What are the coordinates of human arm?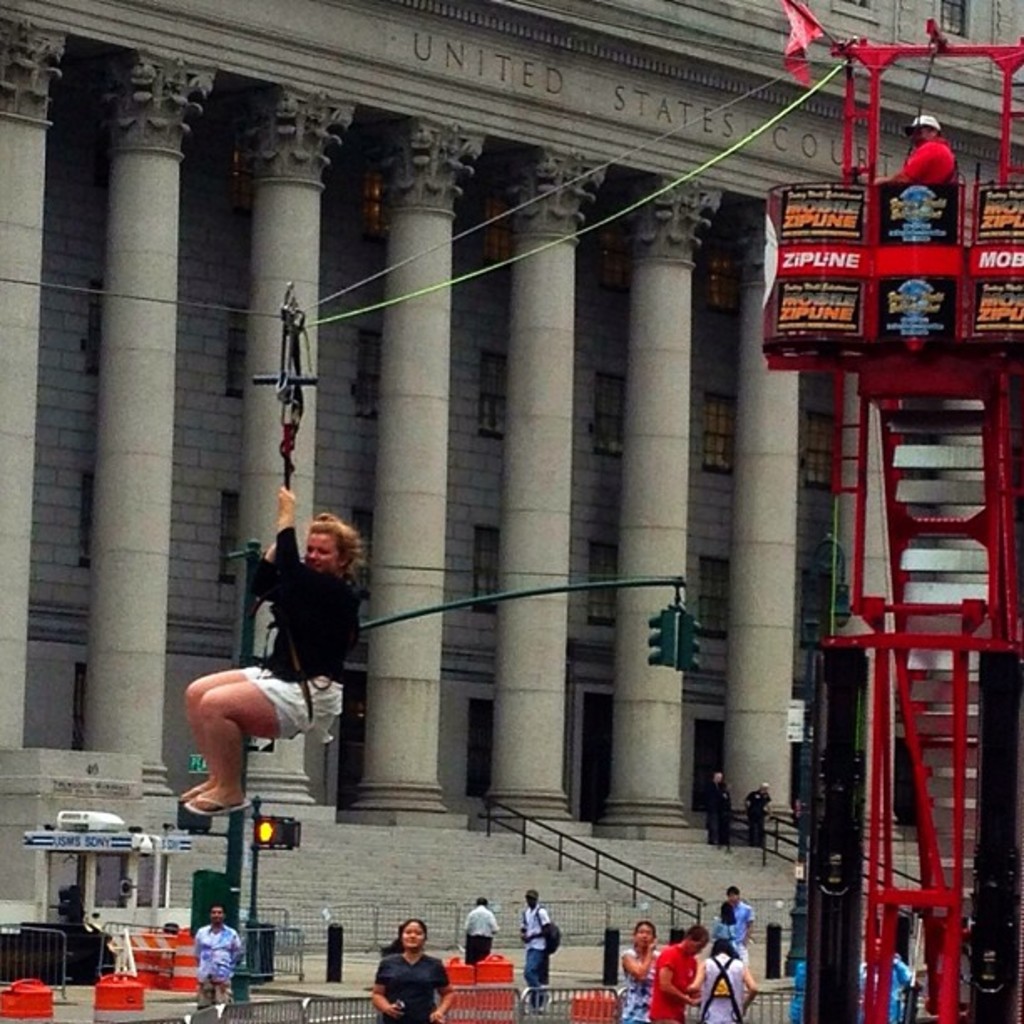
233,927,254,977.
